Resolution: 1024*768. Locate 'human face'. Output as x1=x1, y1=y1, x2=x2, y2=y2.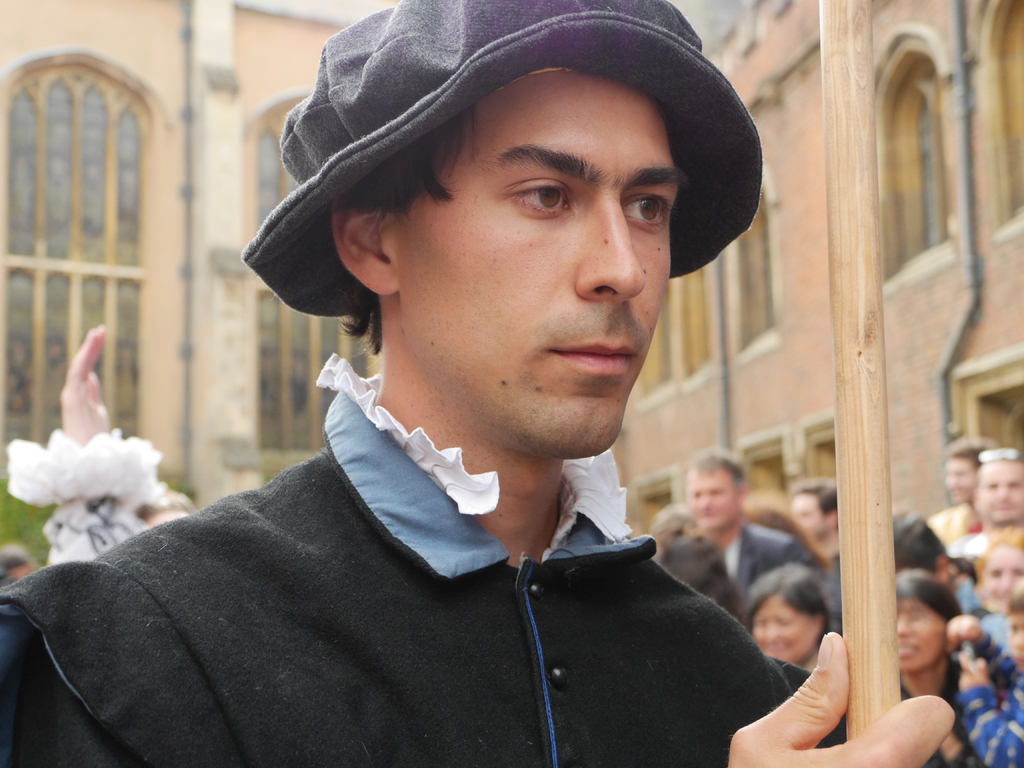
x1=755, y1=589, x2=815, y2=662.
